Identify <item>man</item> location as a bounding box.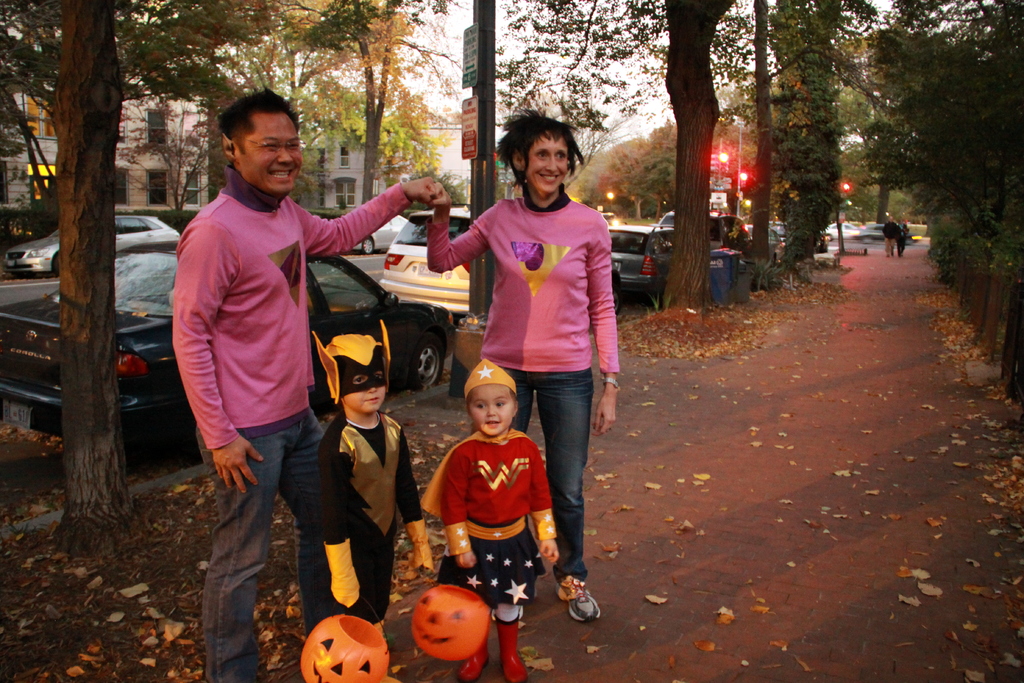
880,216,899,259.
